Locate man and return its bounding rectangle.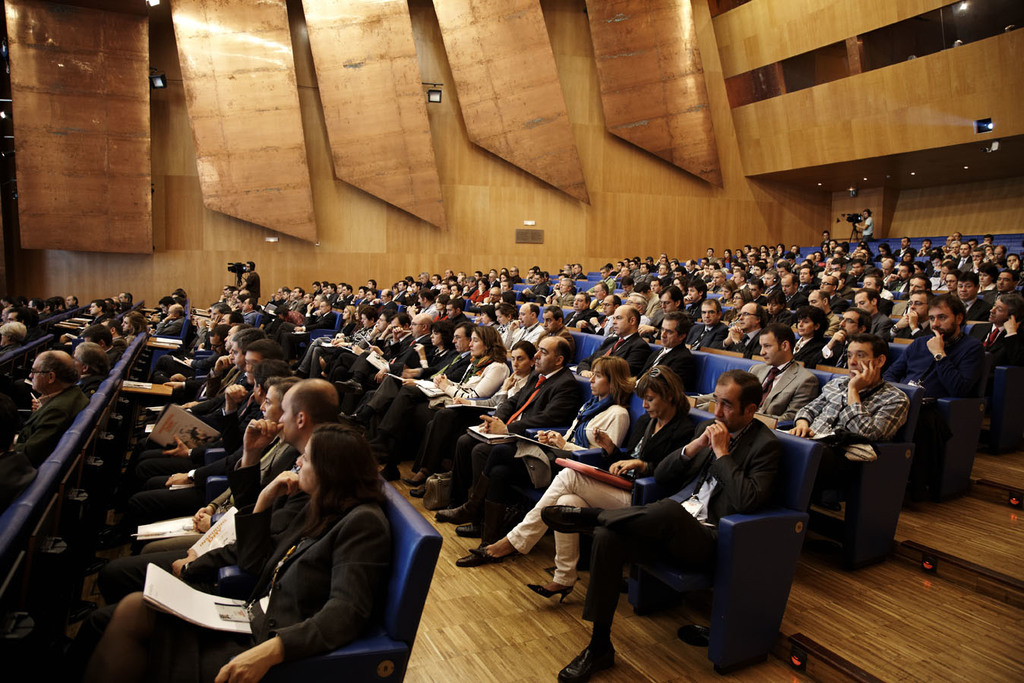
rect(878, 289, 941, 352).
